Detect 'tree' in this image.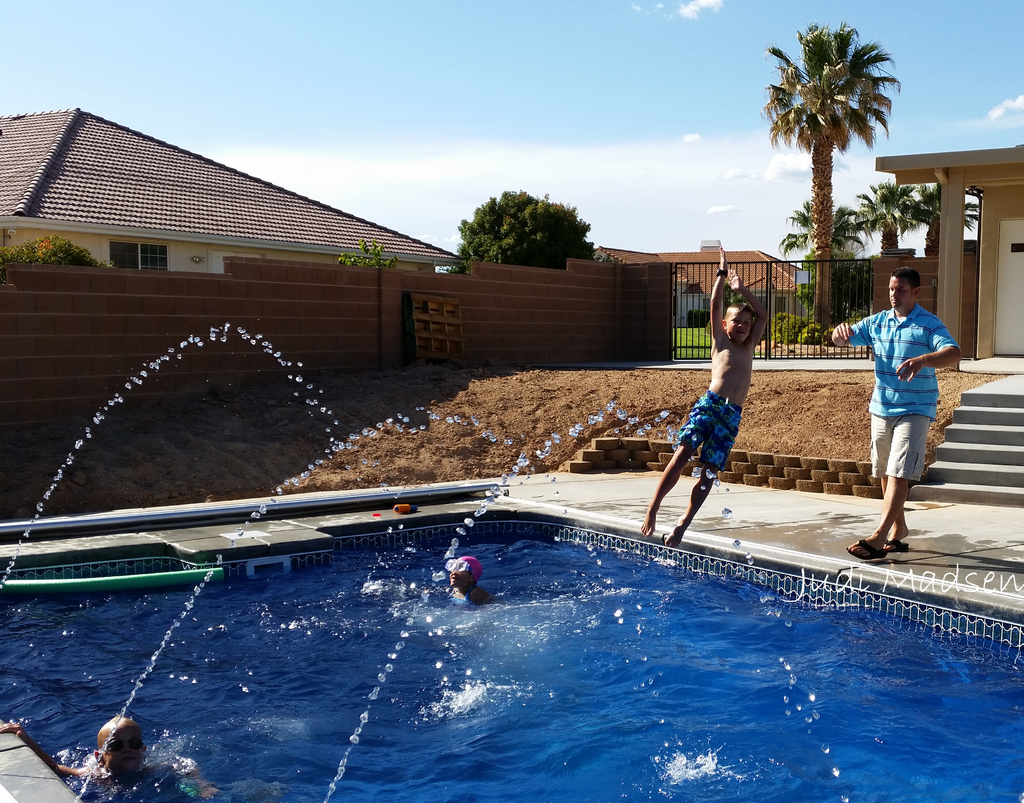
Detection: 451, 184, 593, 277.
